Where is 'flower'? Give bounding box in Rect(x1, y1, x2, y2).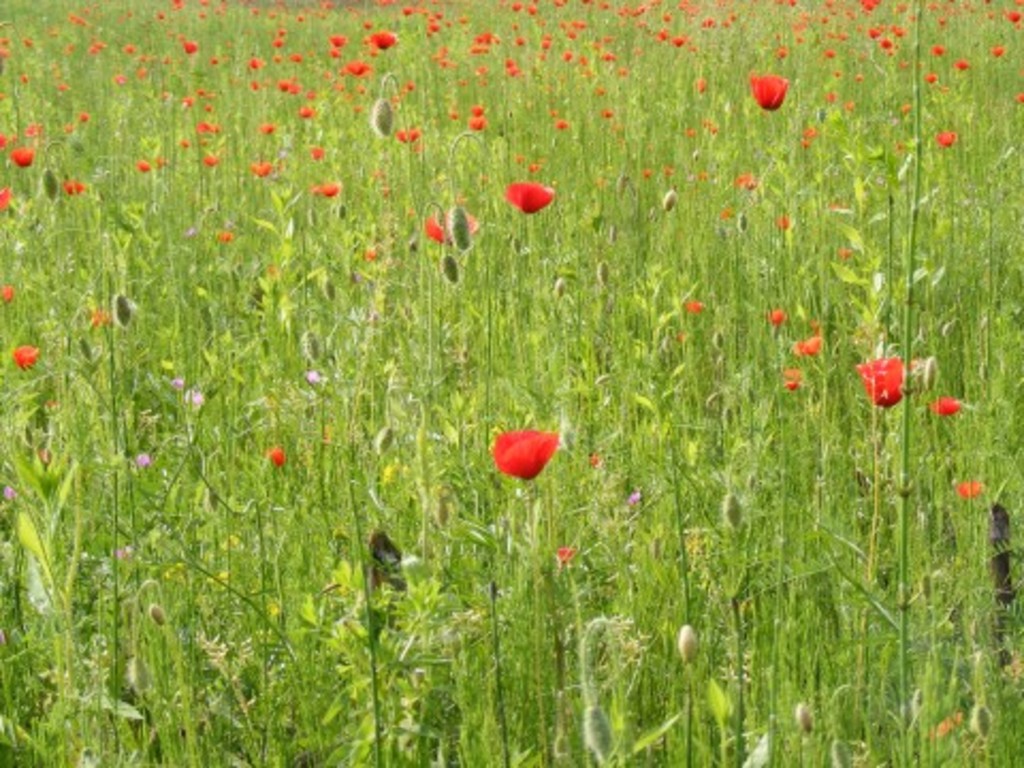
Rect(19, 151, 36, 164).
